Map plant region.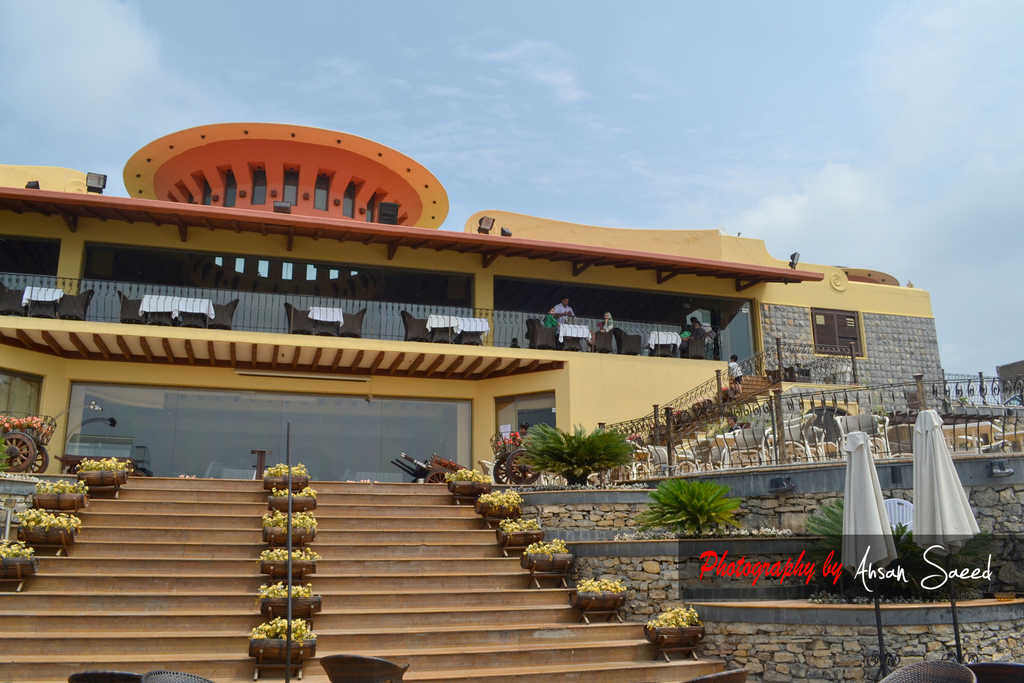
Mapped to crop(270, 481, 316, 499).
